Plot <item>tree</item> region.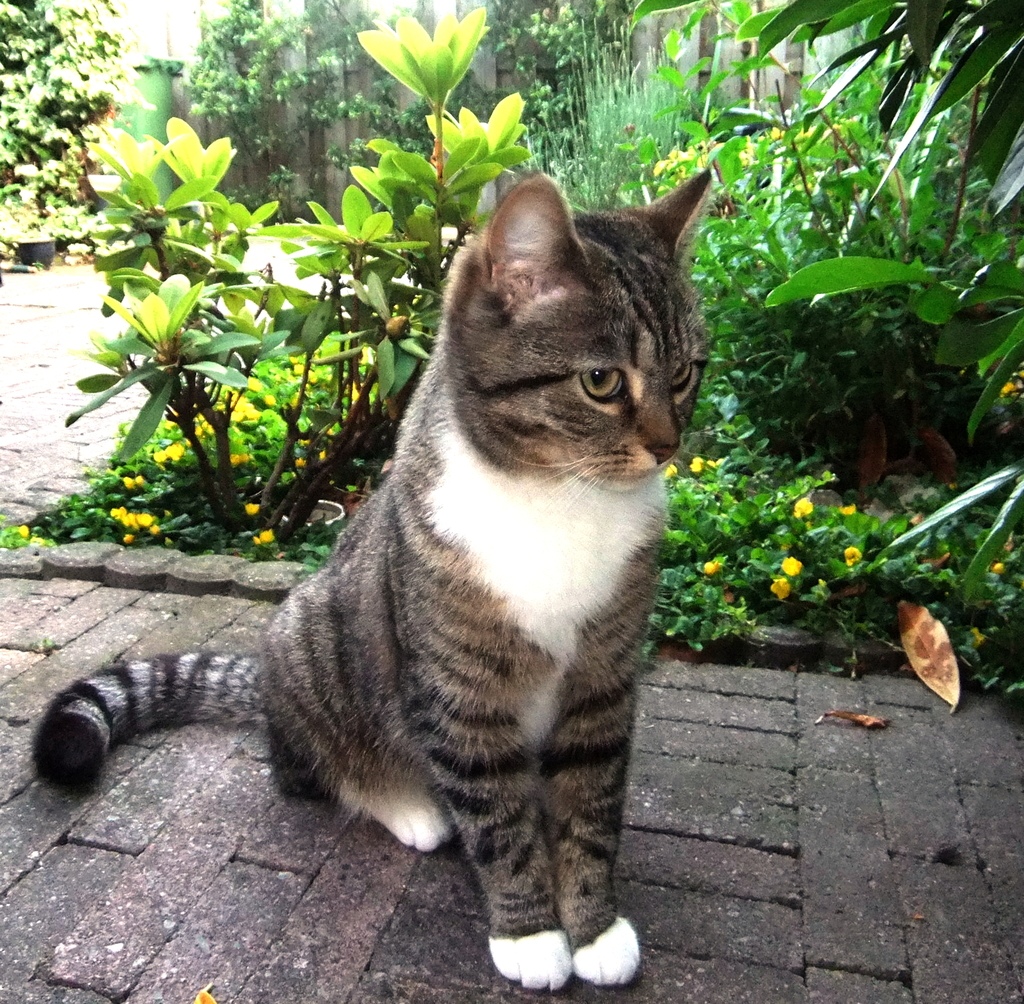
Plotted at region(737, 4, 1021, 446).
